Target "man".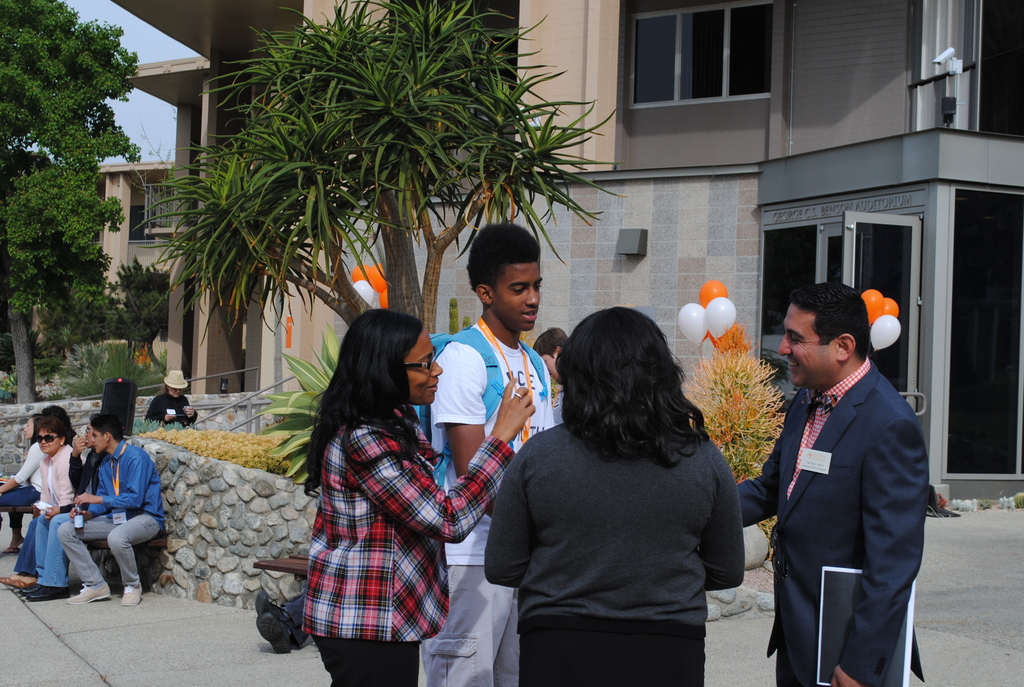
Target region: crop(12, 412, 106, 607).
